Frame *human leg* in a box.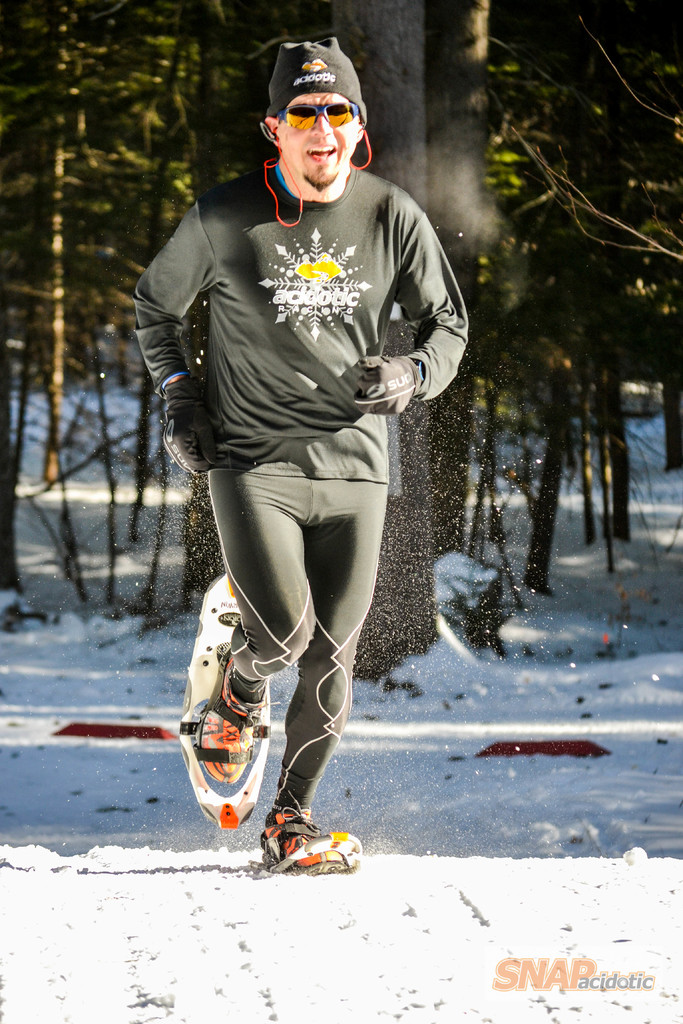
locate(260, 479, 383, 867).
